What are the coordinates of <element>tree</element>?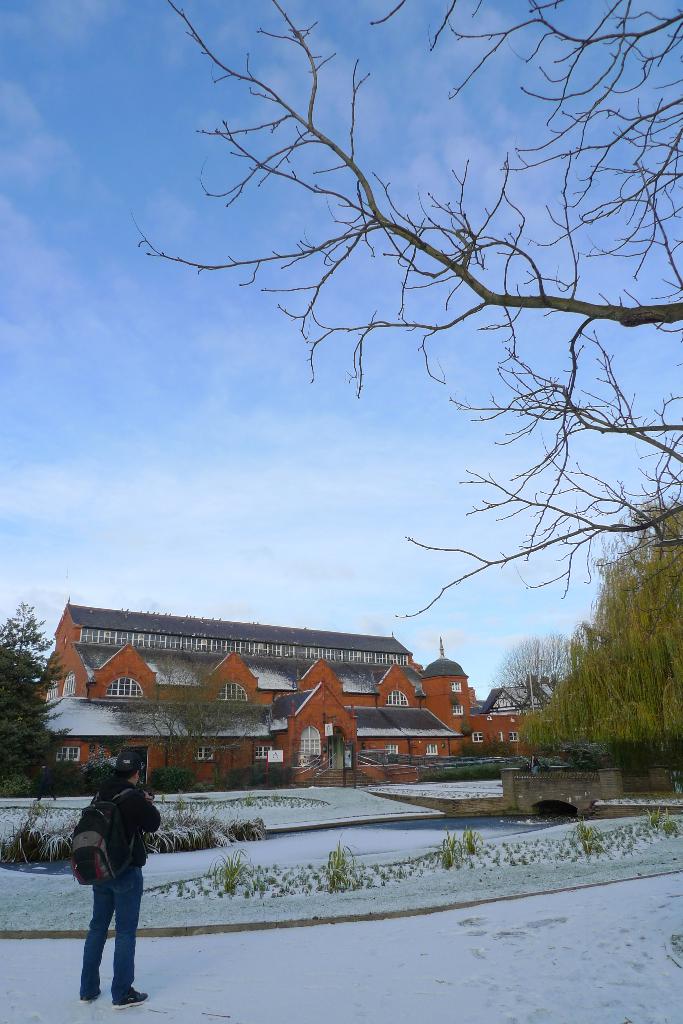
(104,652,262,762).
